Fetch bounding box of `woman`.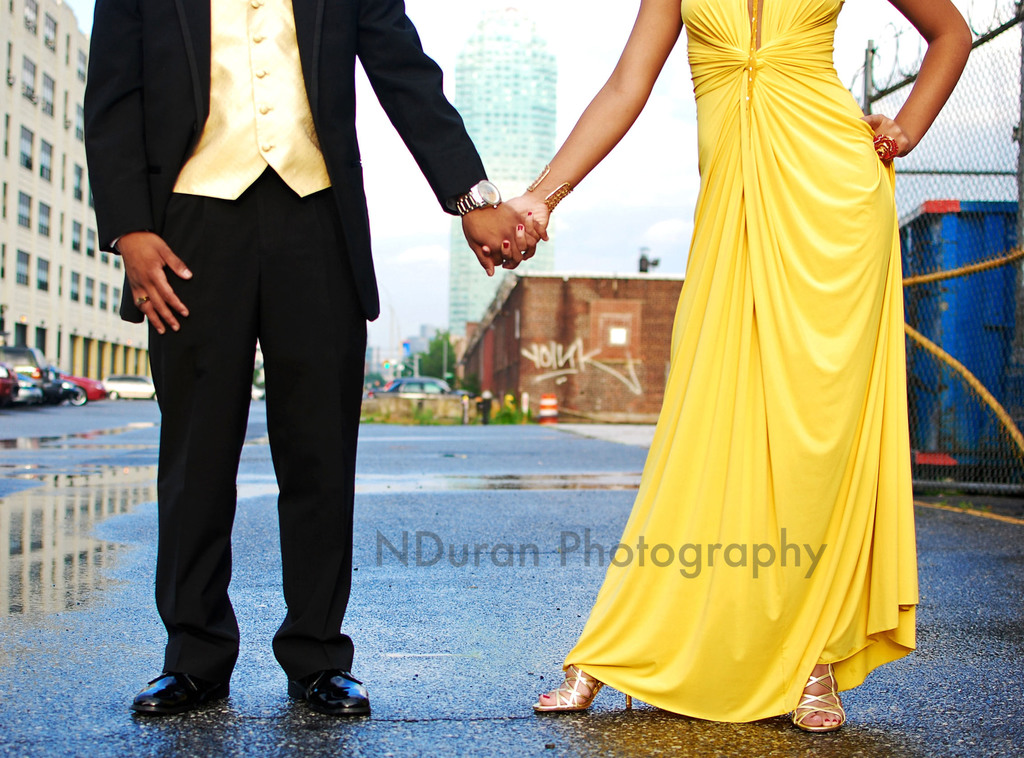
Bbox: (left=479, top=0, right=976, bottom=732).
